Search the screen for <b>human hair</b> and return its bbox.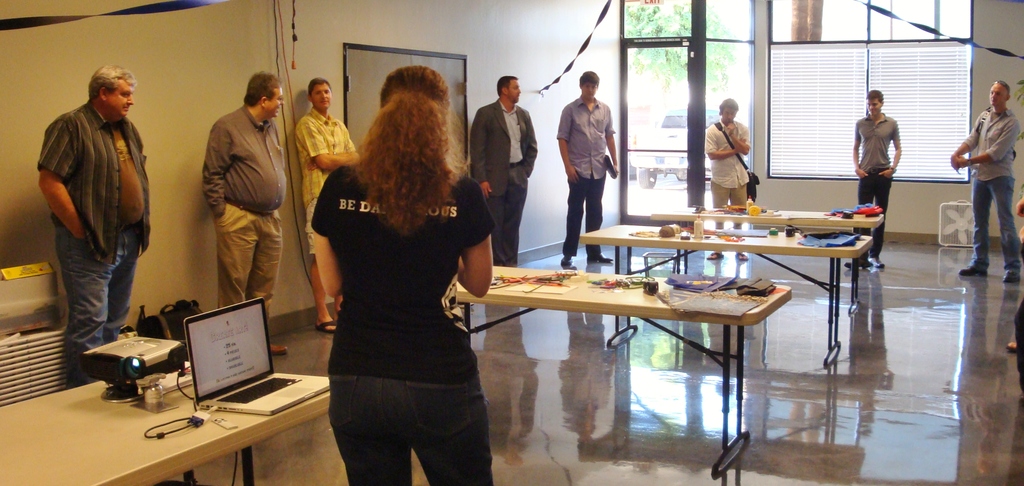
Found: 493 76 516 92.
